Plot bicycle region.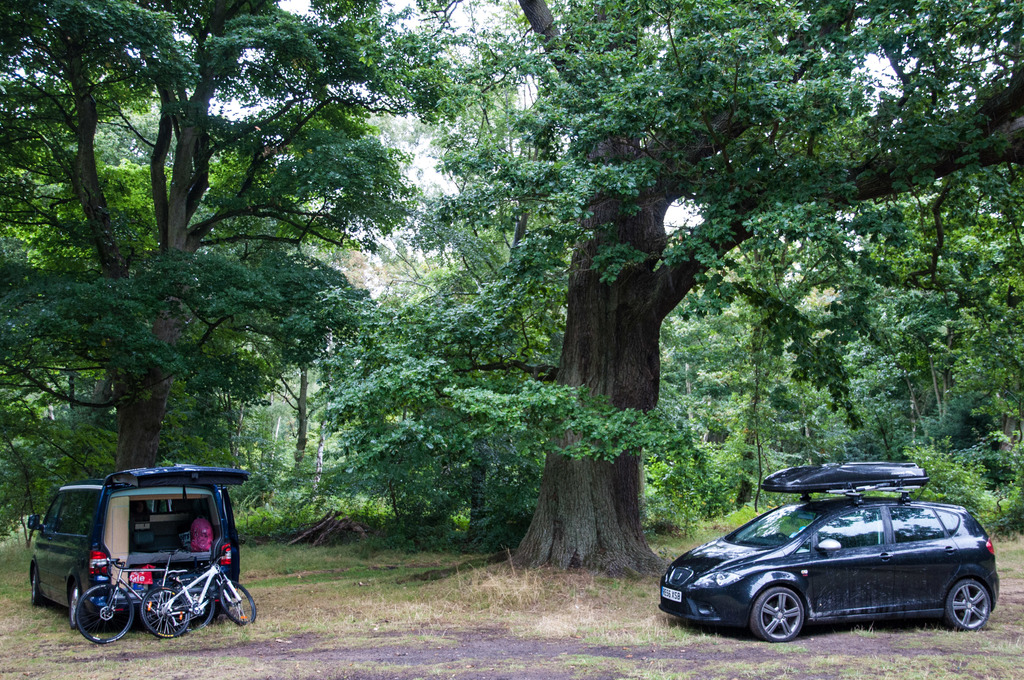
Plotted at (x1=141, y1=551, x2=257, y2=638).
